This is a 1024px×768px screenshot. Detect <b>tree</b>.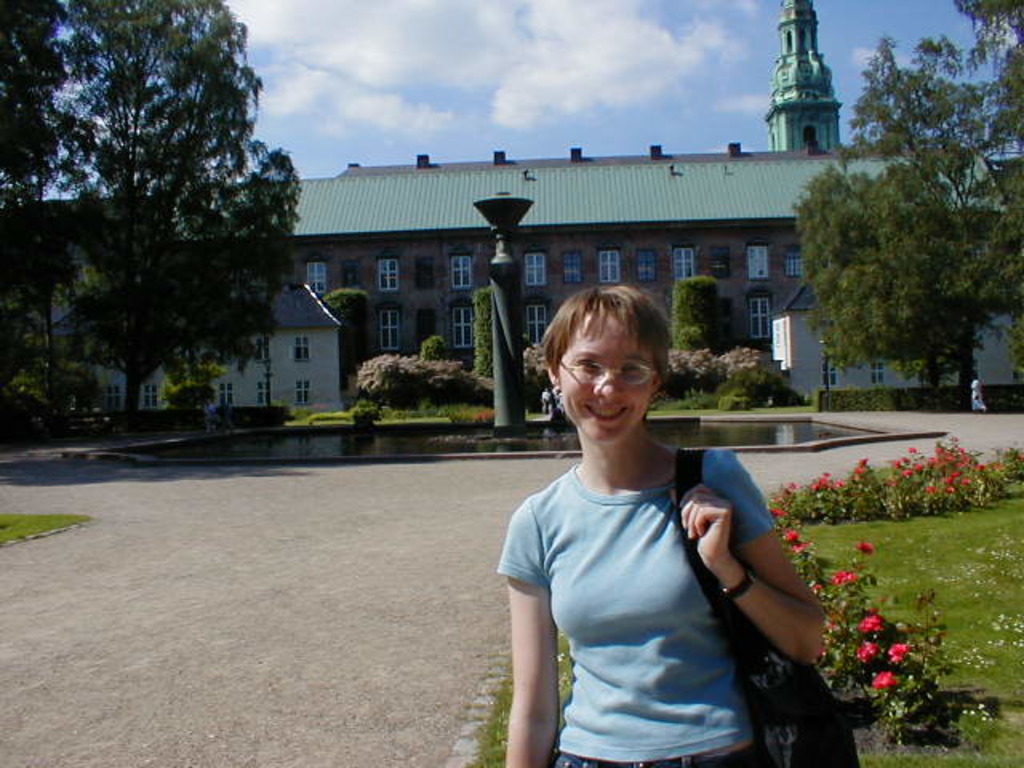
l=792, t=0, r=1022, b=406.
